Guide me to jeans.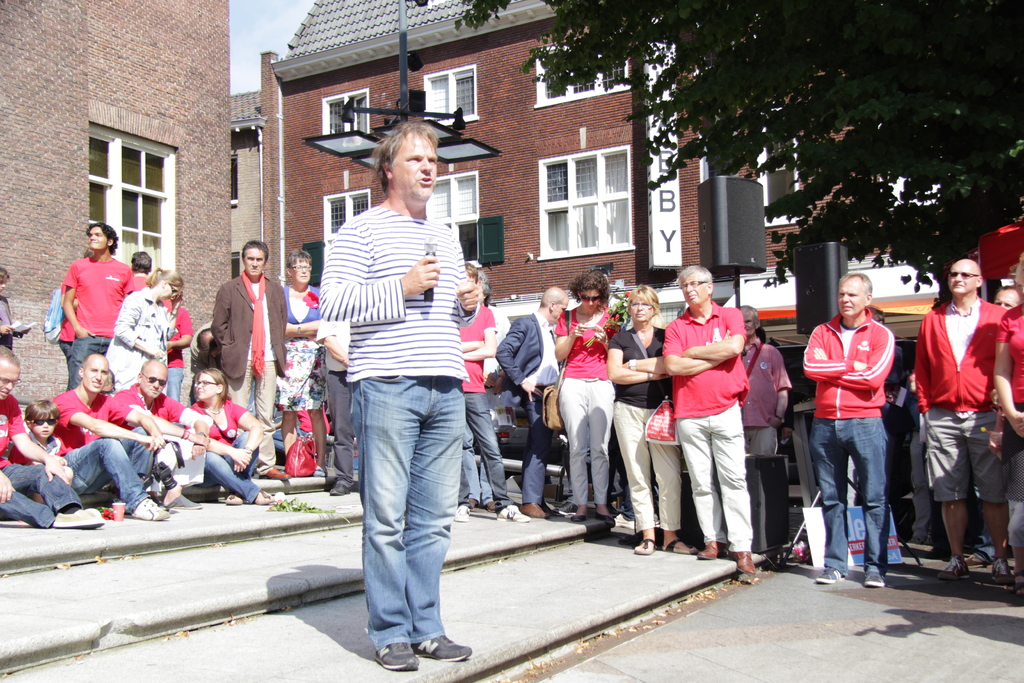
Guidance: 203,433,254,502.
